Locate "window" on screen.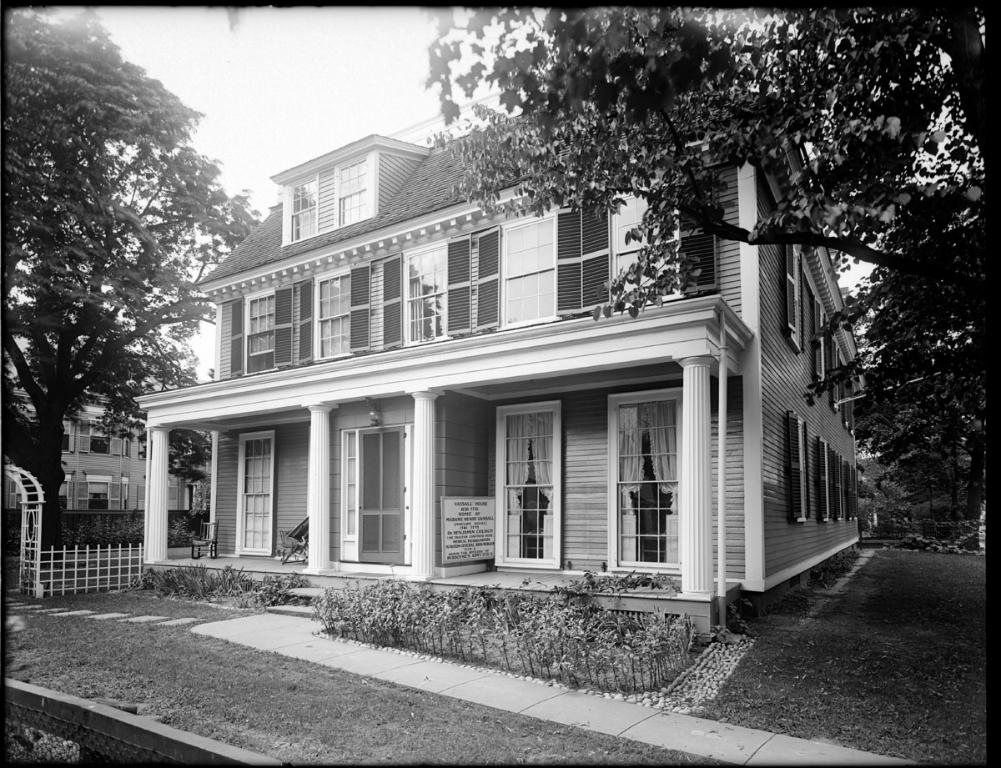
On screen at x1=138 y1=484 x2=147 y2=510.
